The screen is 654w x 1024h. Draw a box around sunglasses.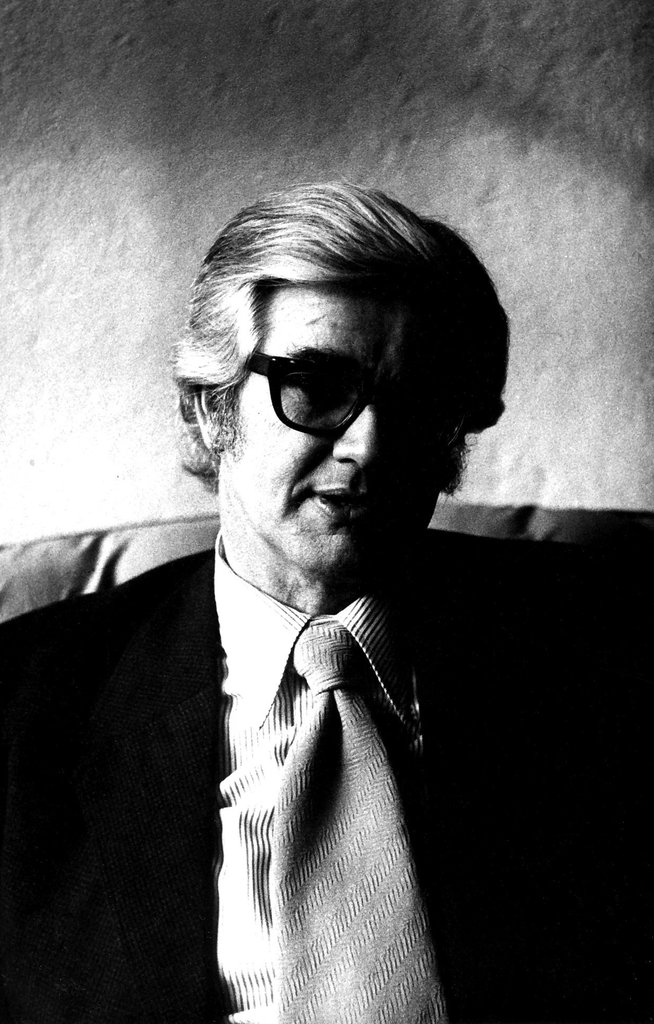
(241,350,465,440).
